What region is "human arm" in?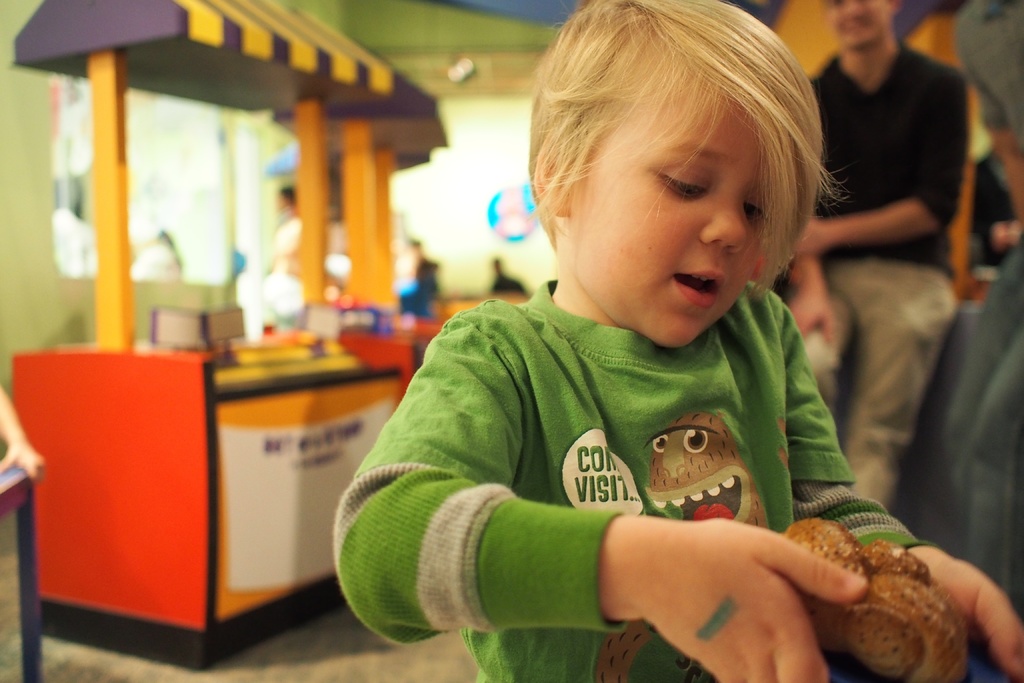
box(748, 283, 1018, 682).
